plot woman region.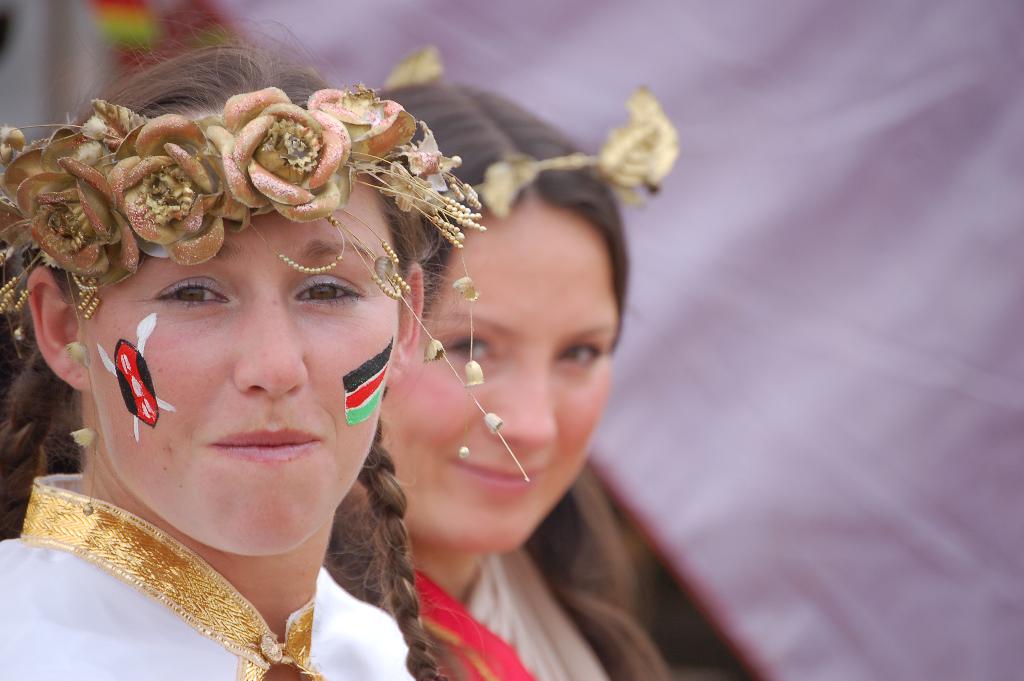
Plotted at <box>354,78,700,680</box>.
